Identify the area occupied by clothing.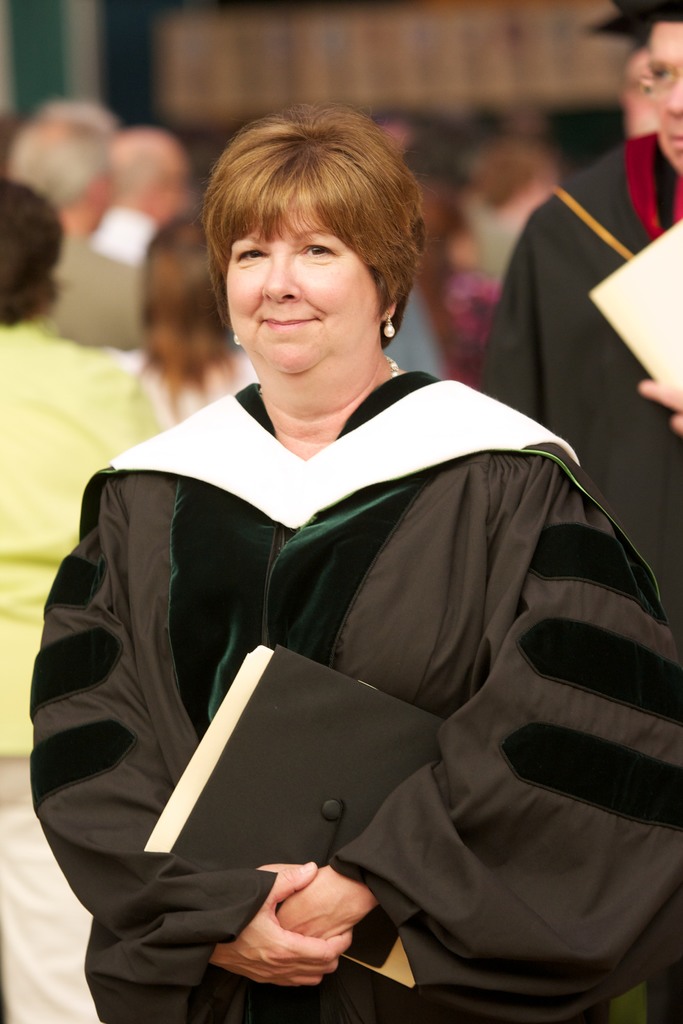
Area: pyautogui.locateOnScreen(484, 132, 682, 614).
